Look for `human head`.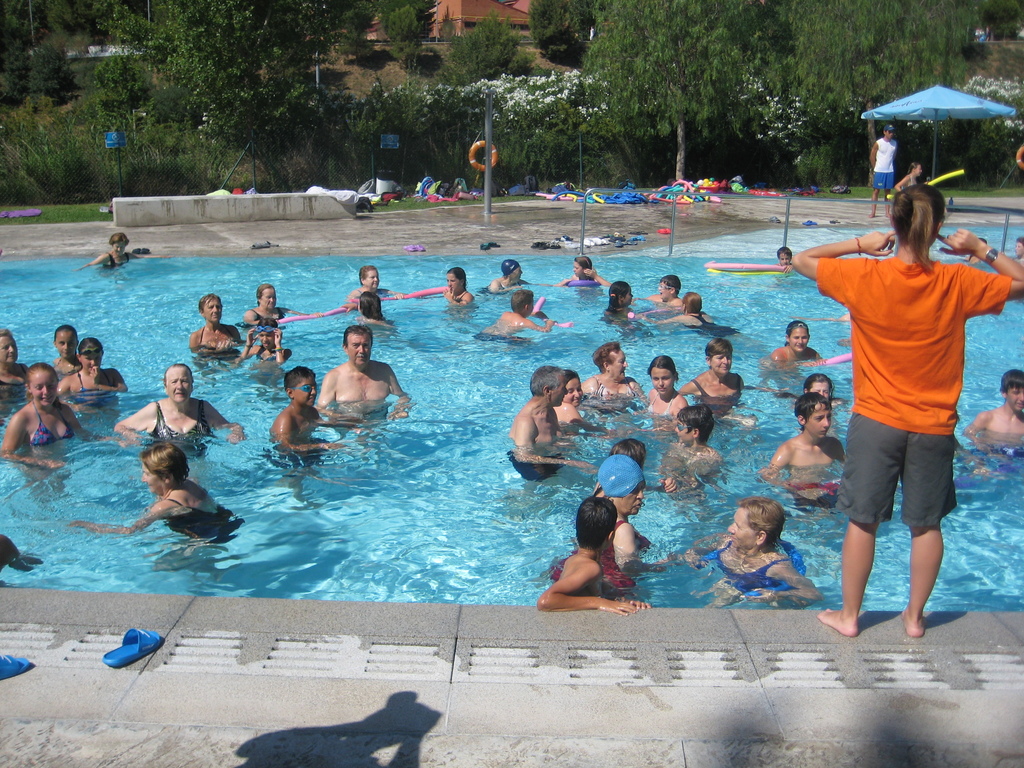
Found: [left=51, top=326, right=80, bottom=358].
